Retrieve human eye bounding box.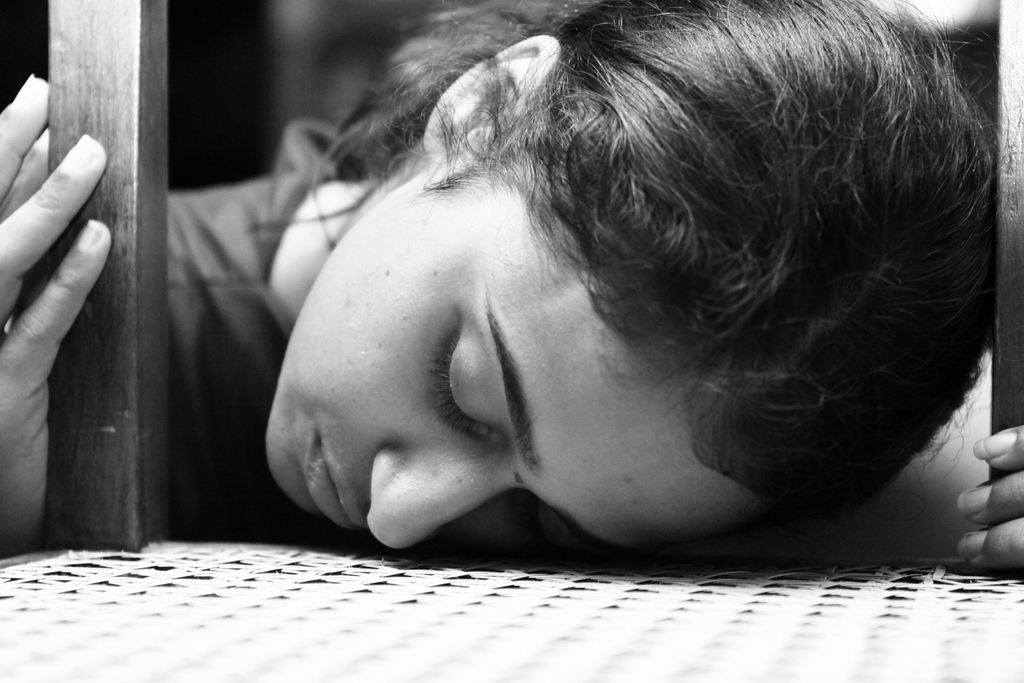
Bounding box: (525, 498, 568, 557).
